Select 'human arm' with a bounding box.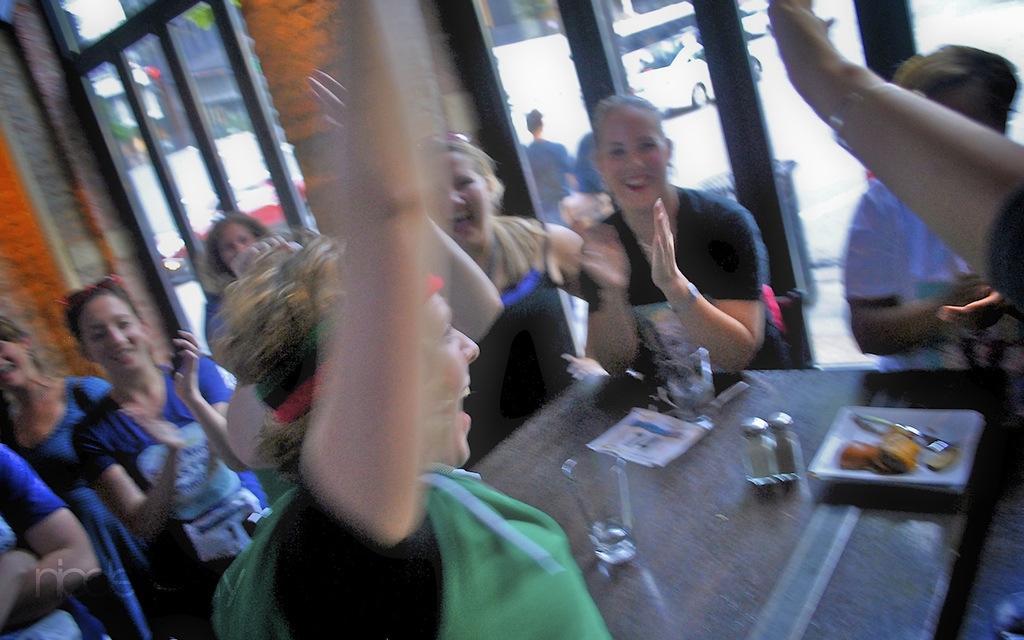
(x1=570, y1=216, x2=646, y2=379).
